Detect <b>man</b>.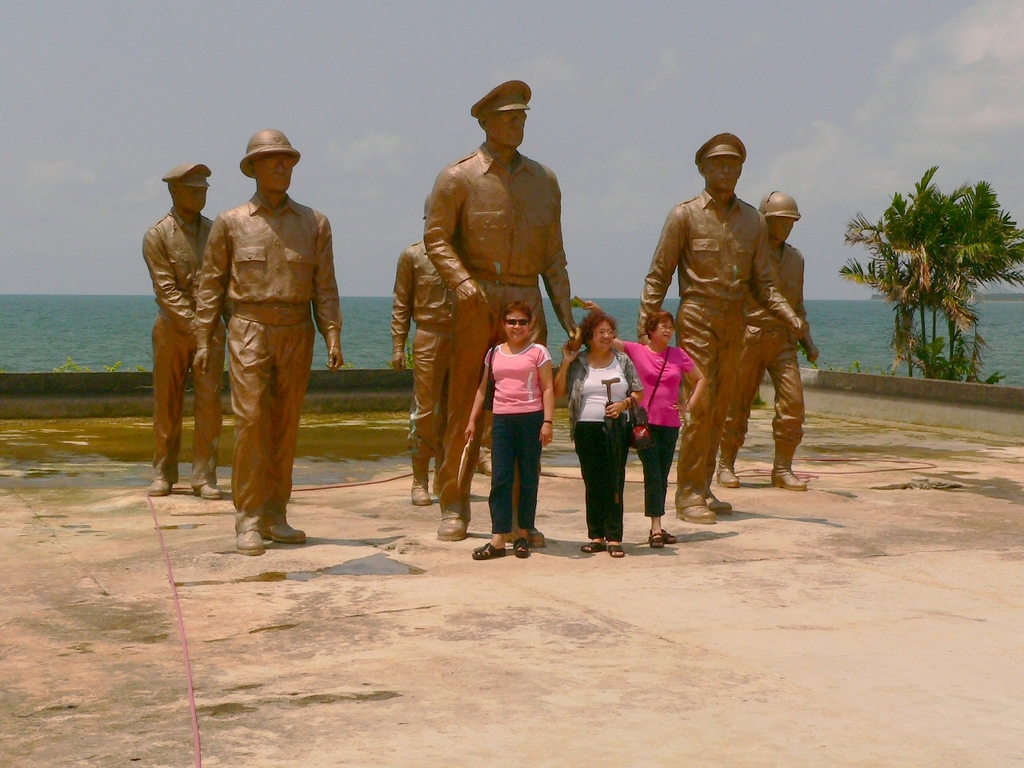
Detected at [418, 75, 583, 539].
